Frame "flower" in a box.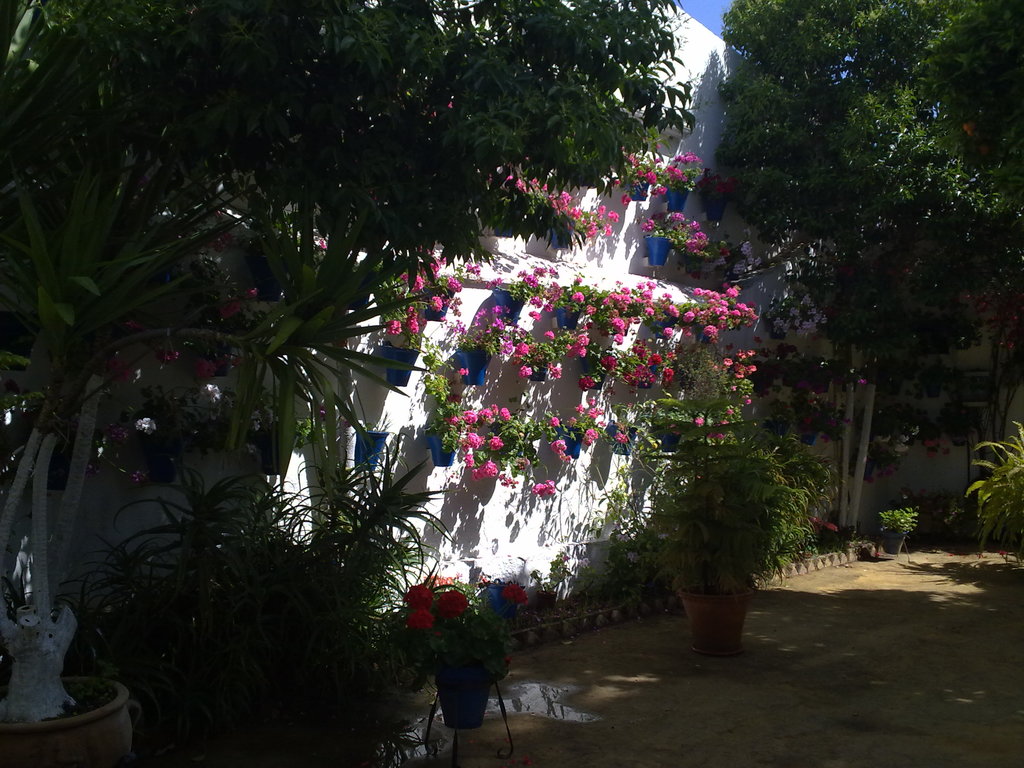
<region>499, 580, 528, 605</region>.
